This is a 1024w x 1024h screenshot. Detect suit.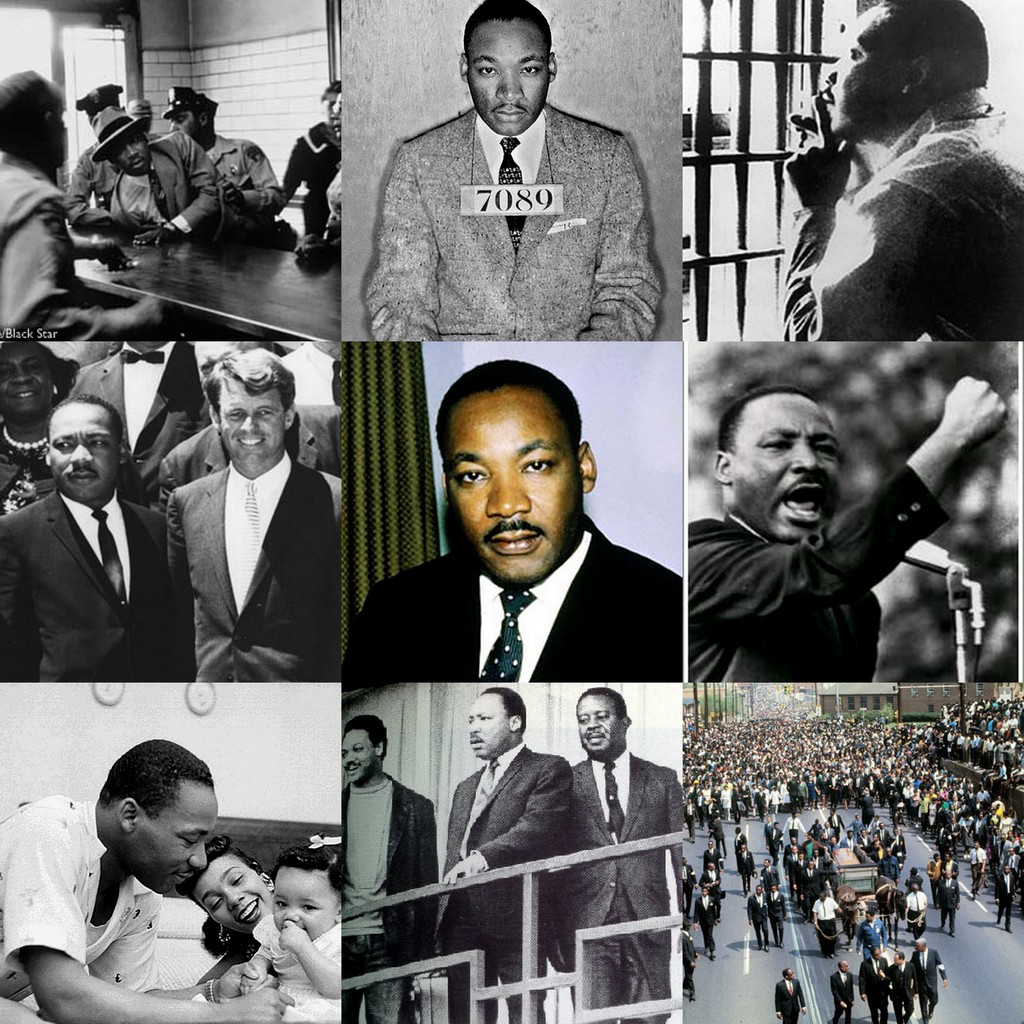
770, 832, 784, 856.
